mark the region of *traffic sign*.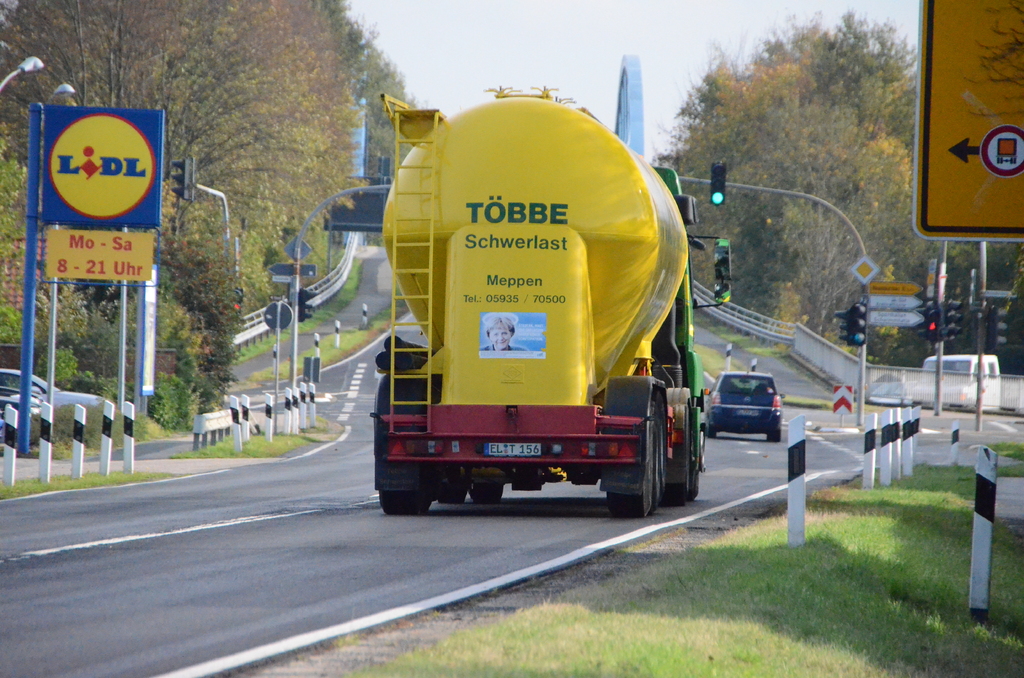
Region: box(837, 310, 846, 344).
